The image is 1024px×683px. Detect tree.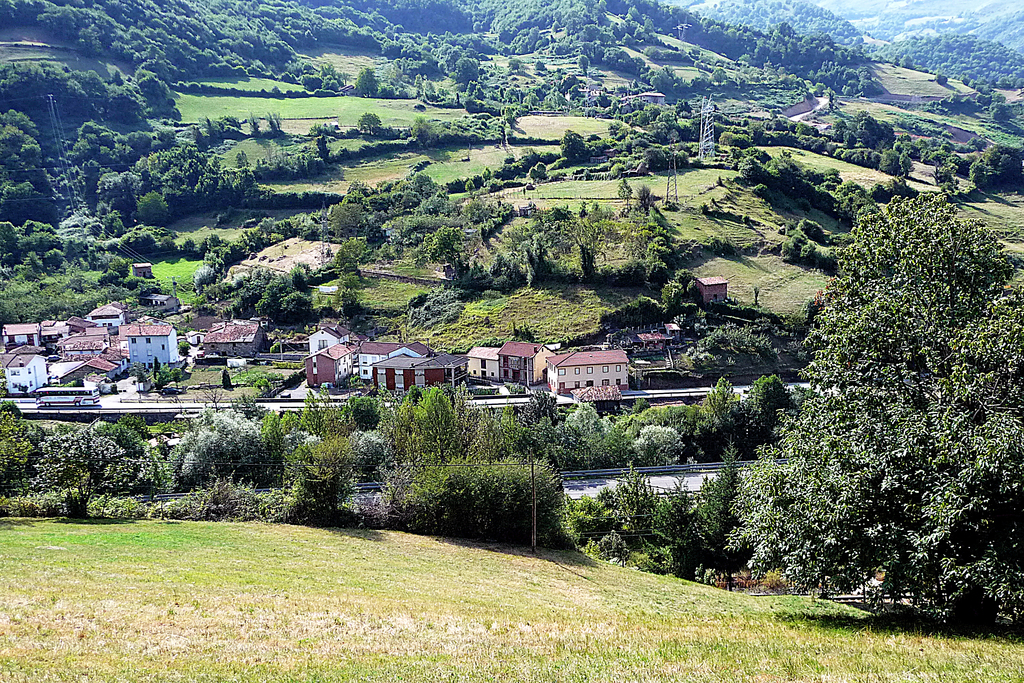
Detection: region(621, 421, 687, 472).
